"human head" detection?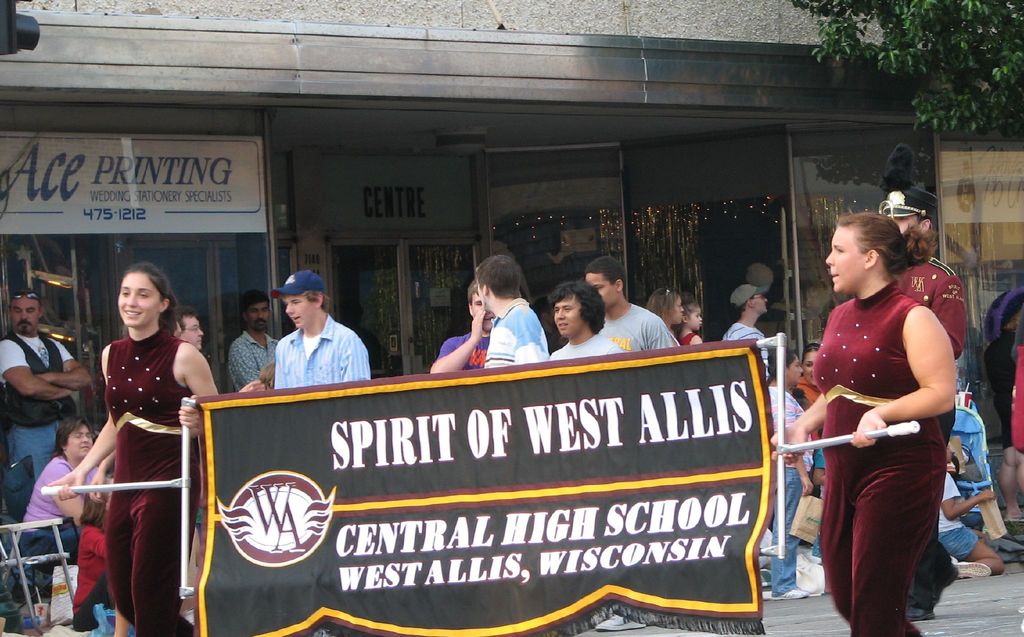
x1=730, y1=283, x2=770, y2=320
